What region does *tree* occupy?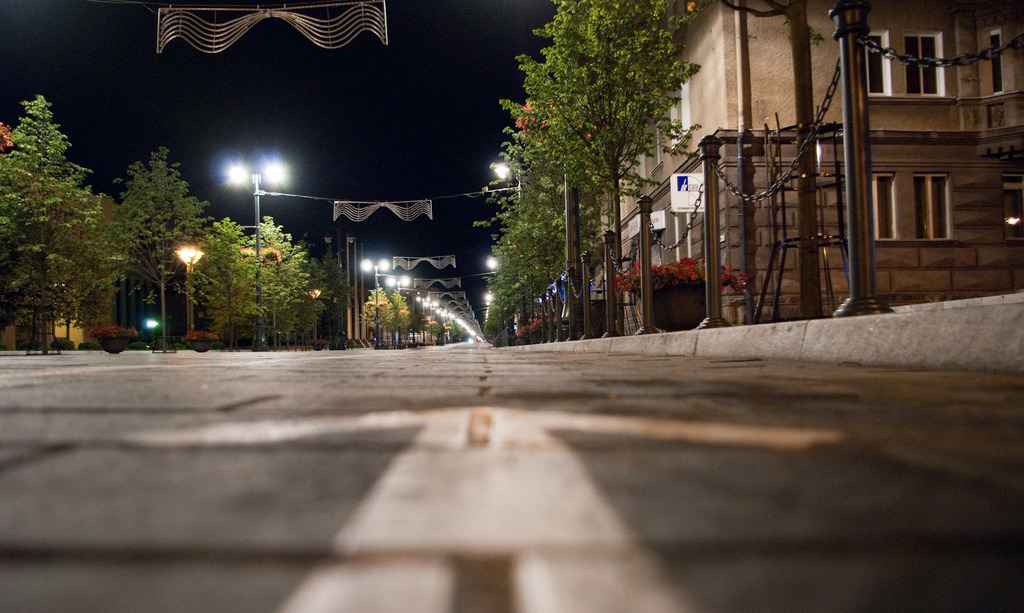
[left=401, top=298, right=424, bottom=342].
